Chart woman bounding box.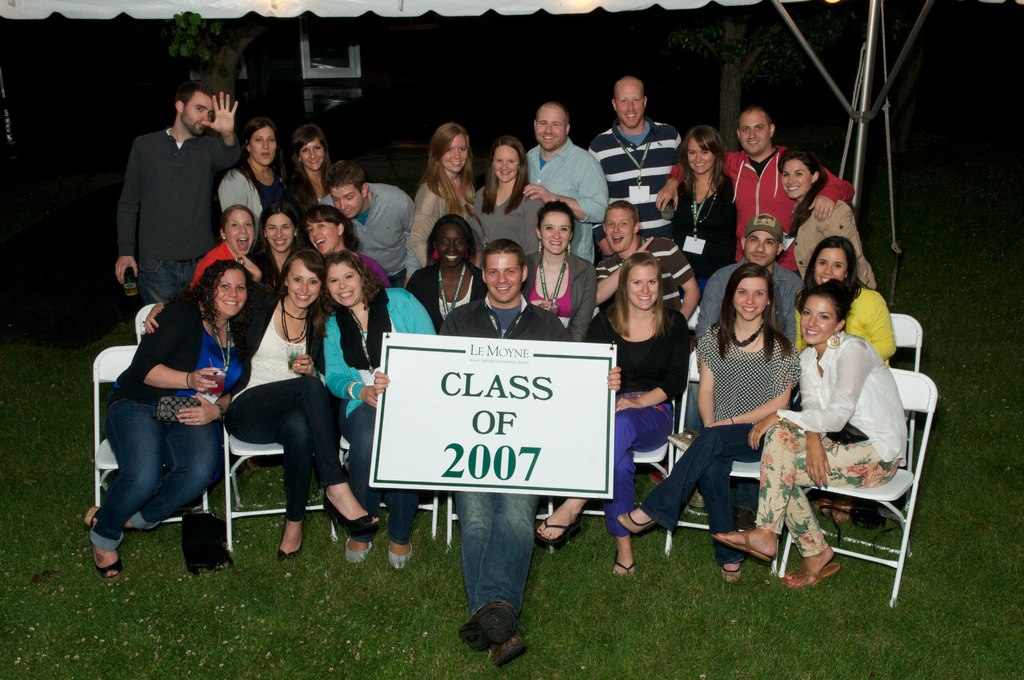
Charted: locate(215, 115, 283, 238).
